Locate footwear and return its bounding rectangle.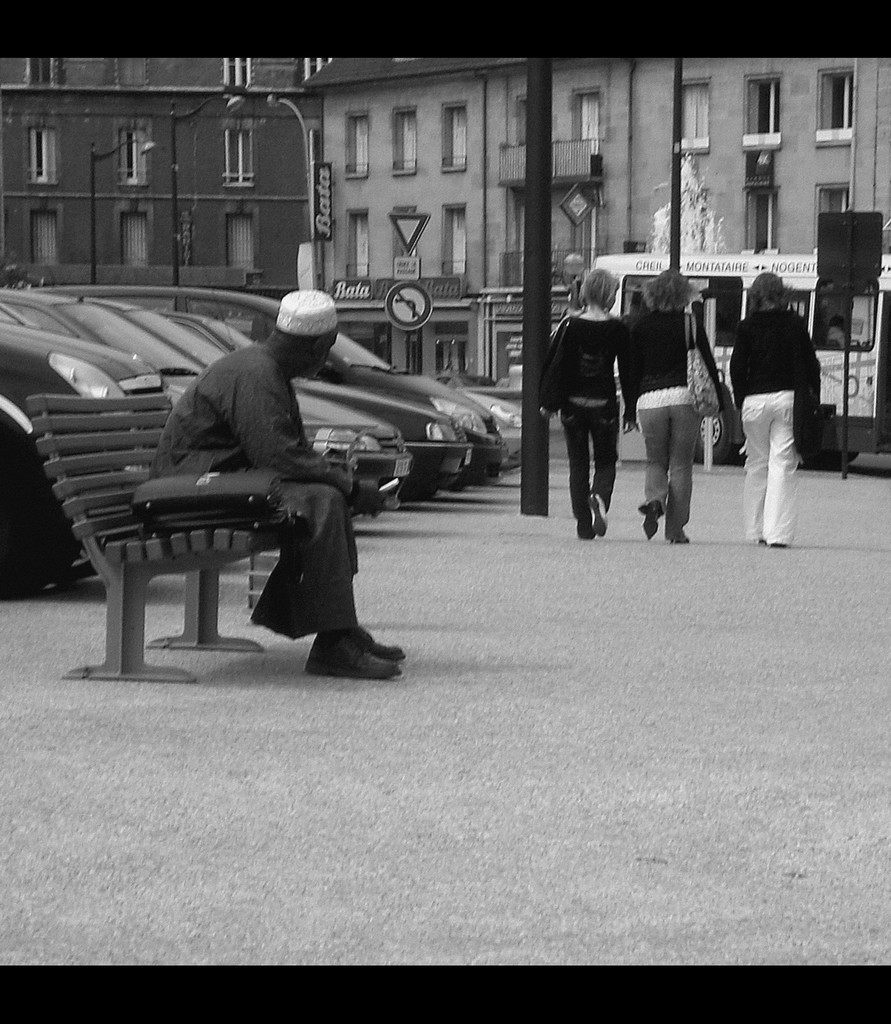
BBox(643, 502, 661, 545).
